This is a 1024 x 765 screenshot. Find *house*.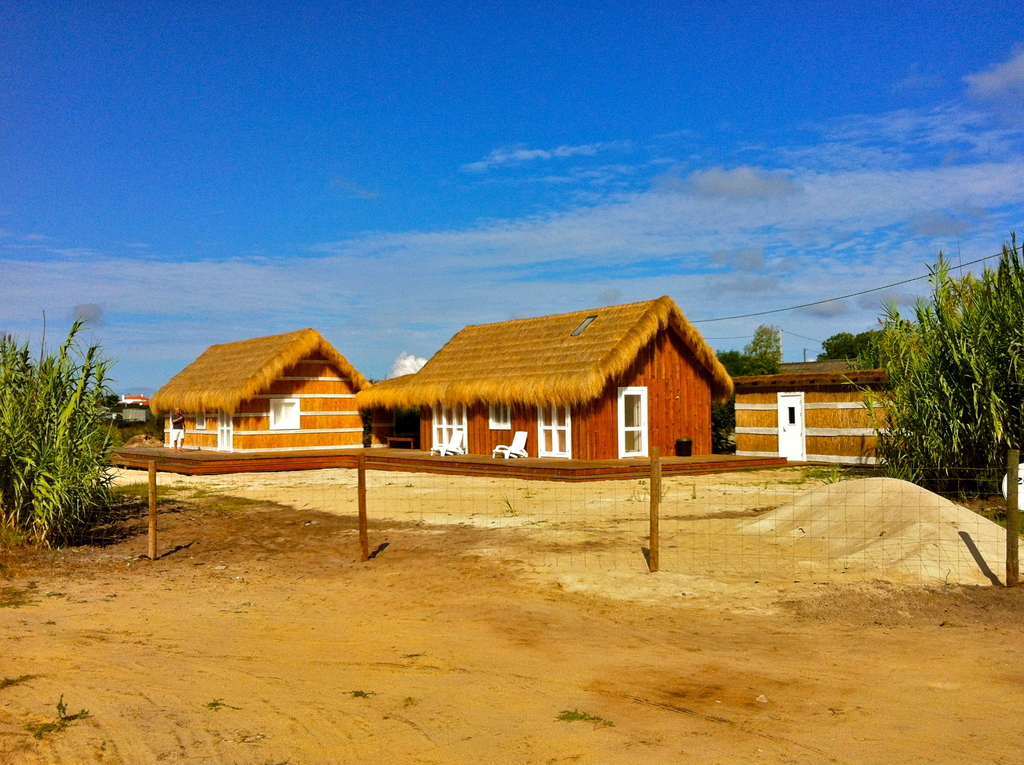
Bounding box: {"left": 111, "top": 387, "right": 162, "bottom": 440}.
